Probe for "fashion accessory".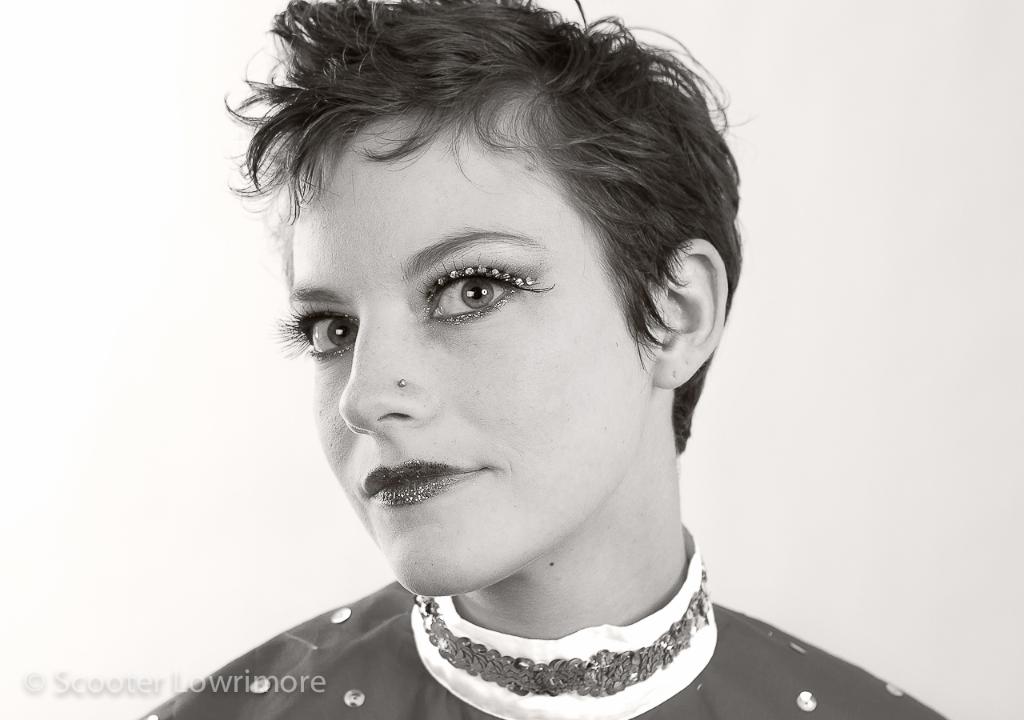
Probe result: (417,558,721,699).
